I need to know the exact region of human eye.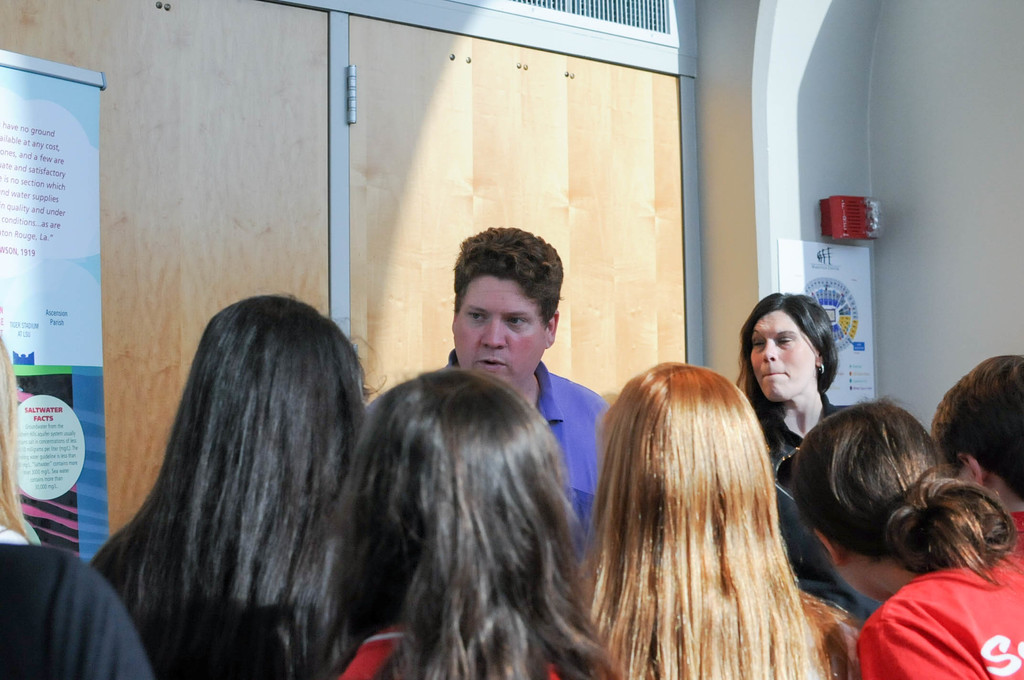
Region: [x1=756, y1=339, x2=767, y2=348].
